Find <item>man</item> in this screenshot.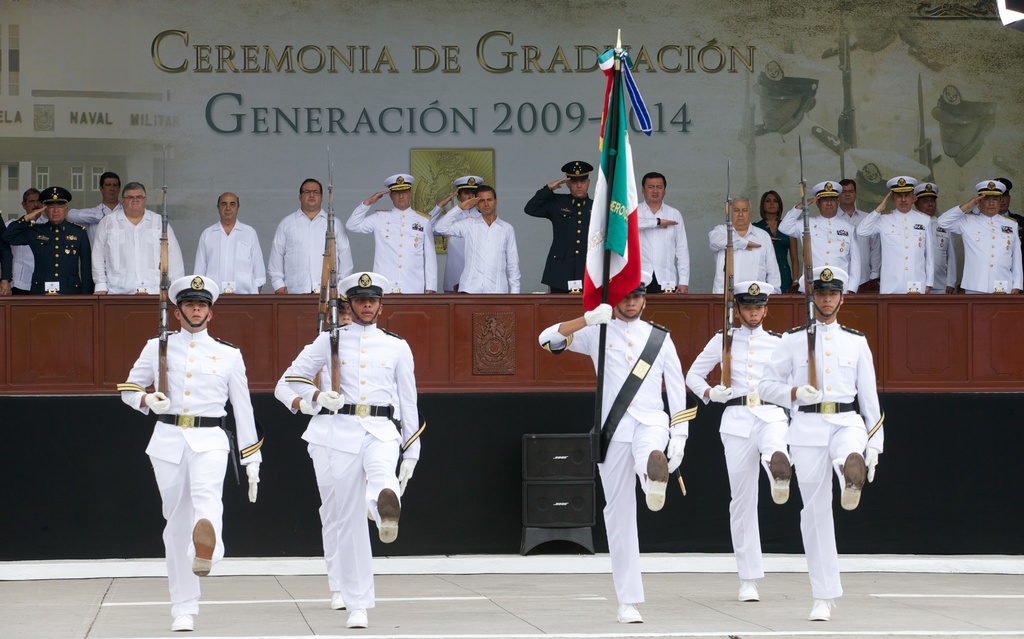
The bounding box for <item>man</item> is 708:196:780:294.
